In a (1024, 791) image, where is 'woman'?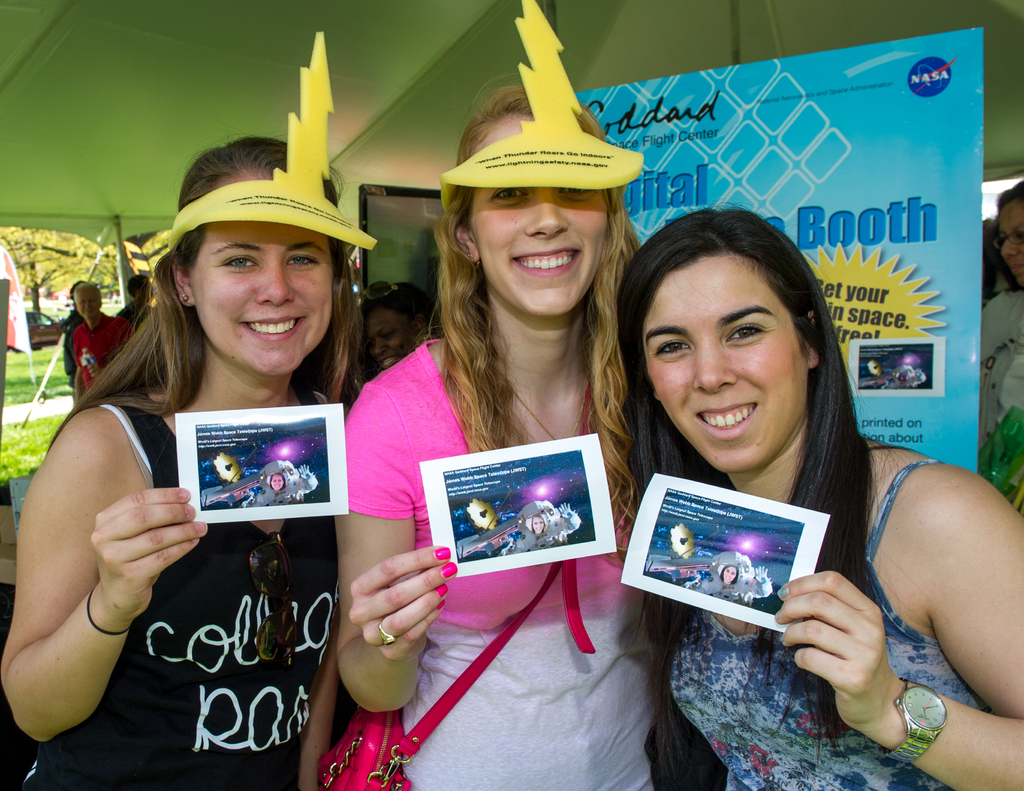
box(615, 204, 1023, 790).
